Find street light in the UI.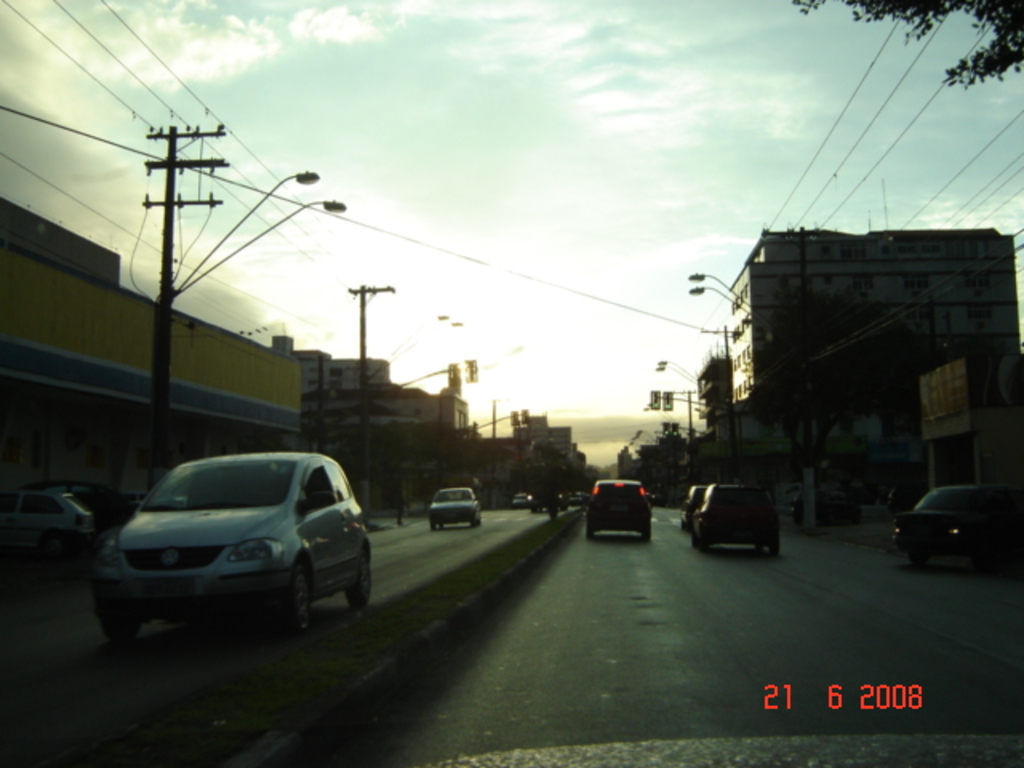
UI element at [left=691, top=266, right=816, bottom=530].
